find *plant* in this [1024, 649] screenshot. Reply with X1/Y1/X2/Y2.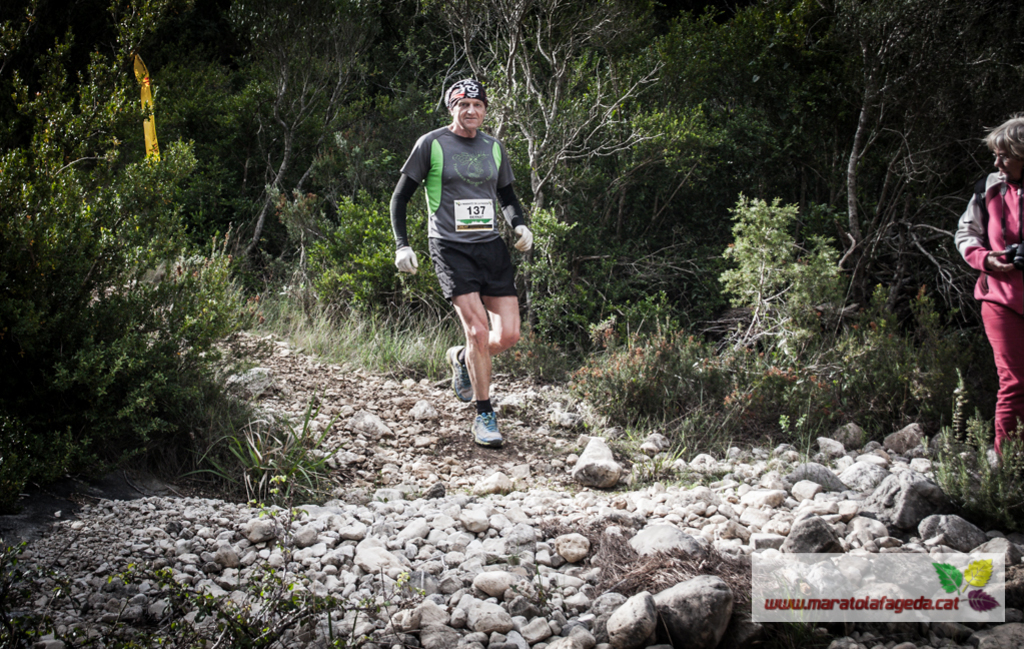
285/182/451/326.
